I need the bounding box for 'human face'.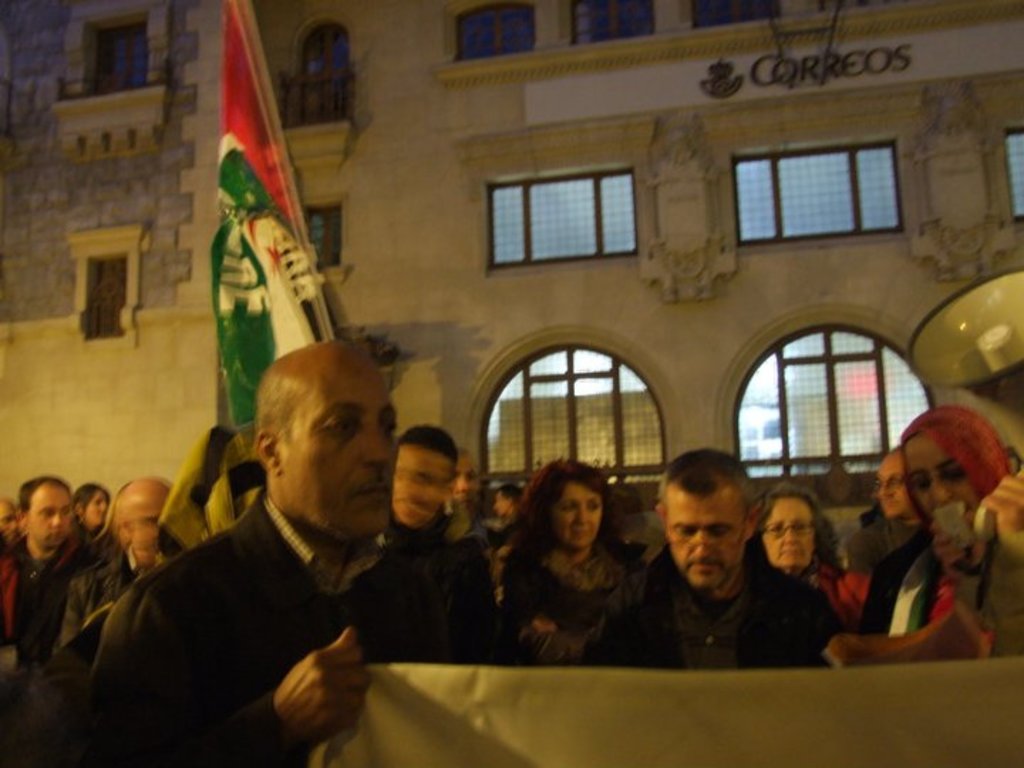
Here it is: (905, 437, 981, 526).
